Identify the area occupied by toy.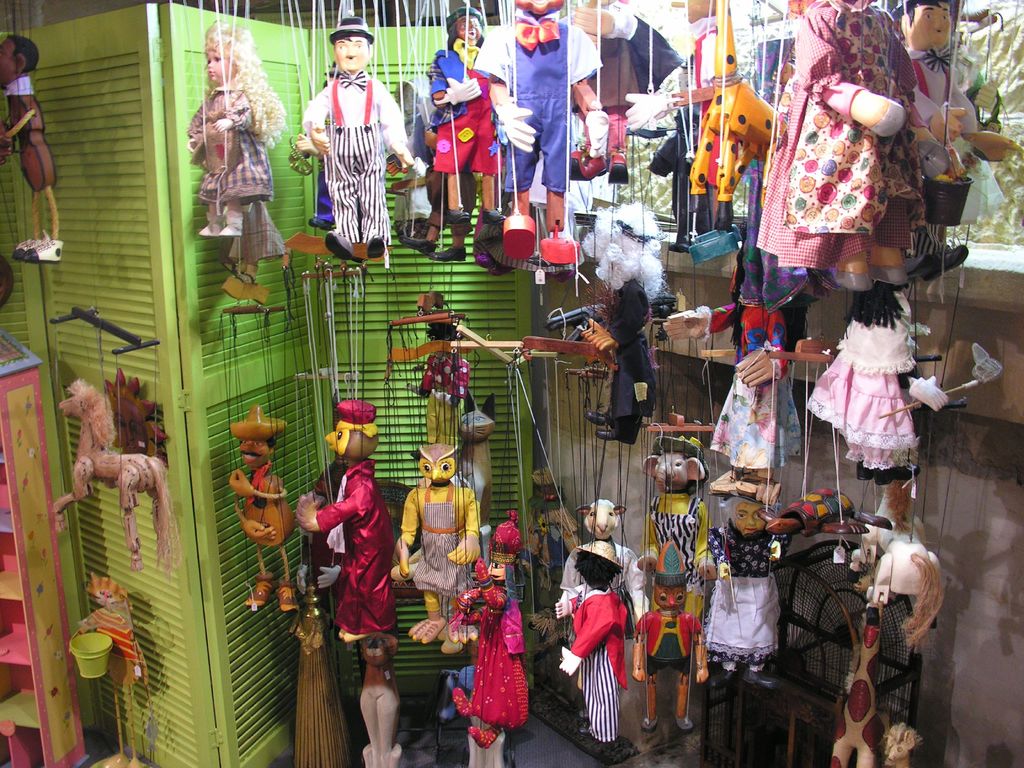
Area: <bbox>424, 3, 505, 241</bbox>.
